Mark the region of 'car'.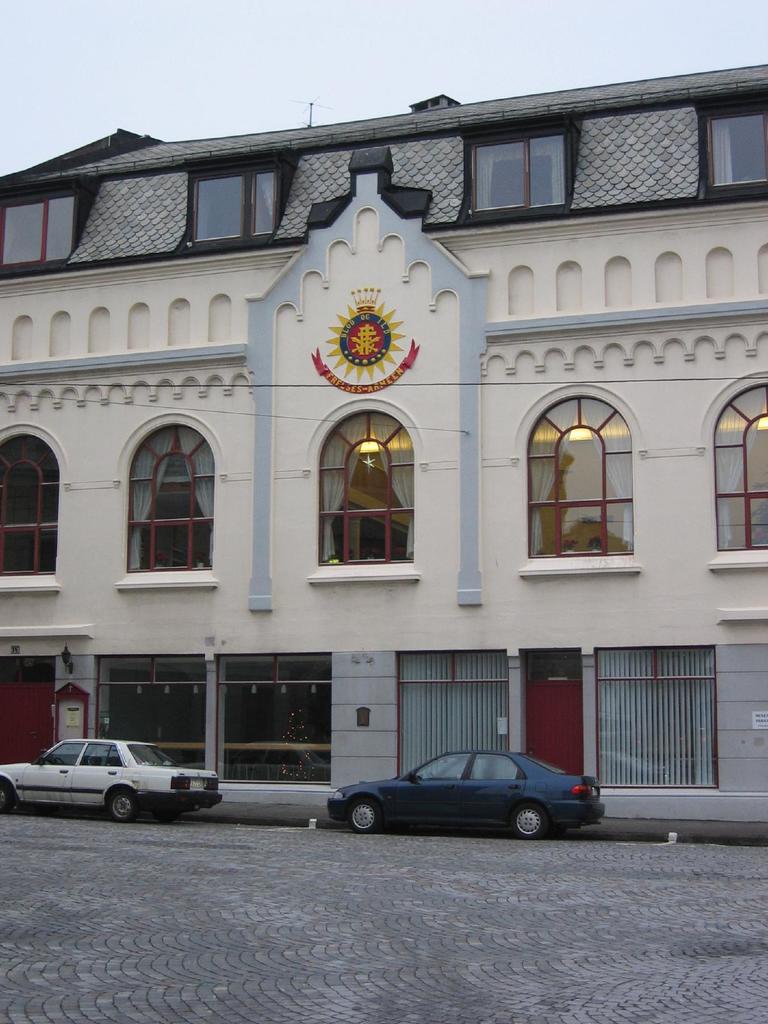
Region: 316, 740, 596, 835.
